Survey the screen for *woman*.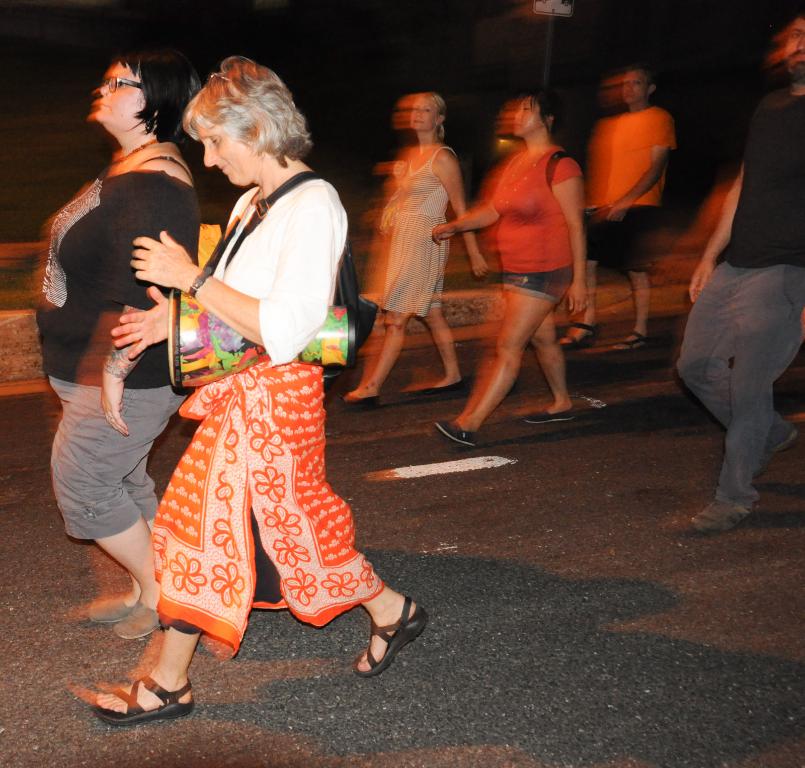
Survey found: <region>337, 91, 492, 407</region>.
